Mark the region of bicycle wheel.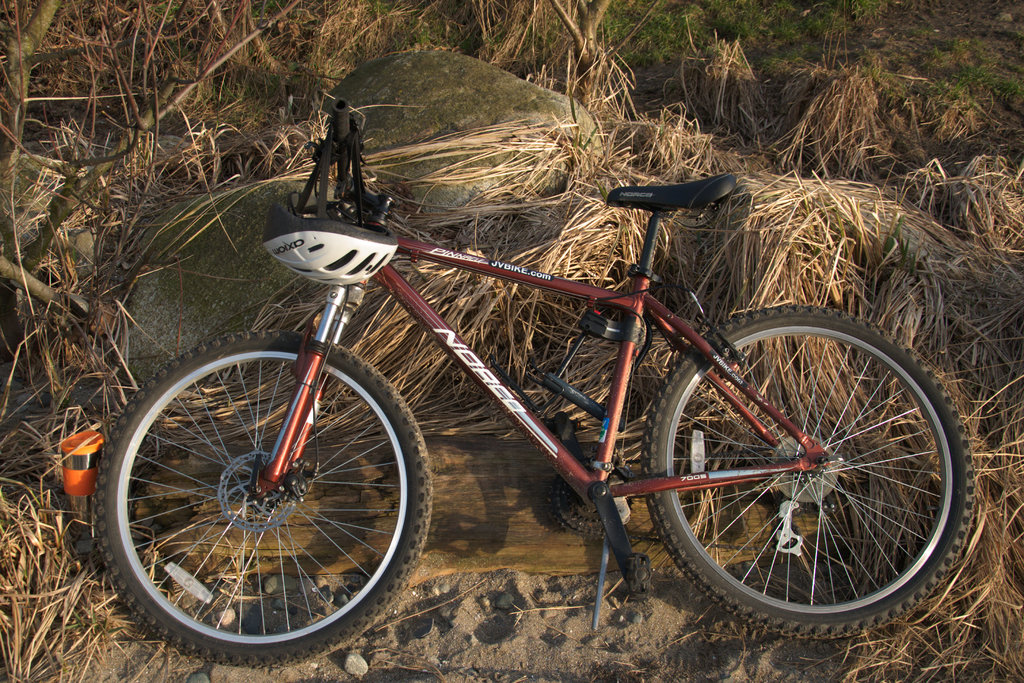
Region: bbox=[97, 298, 426, 672].
